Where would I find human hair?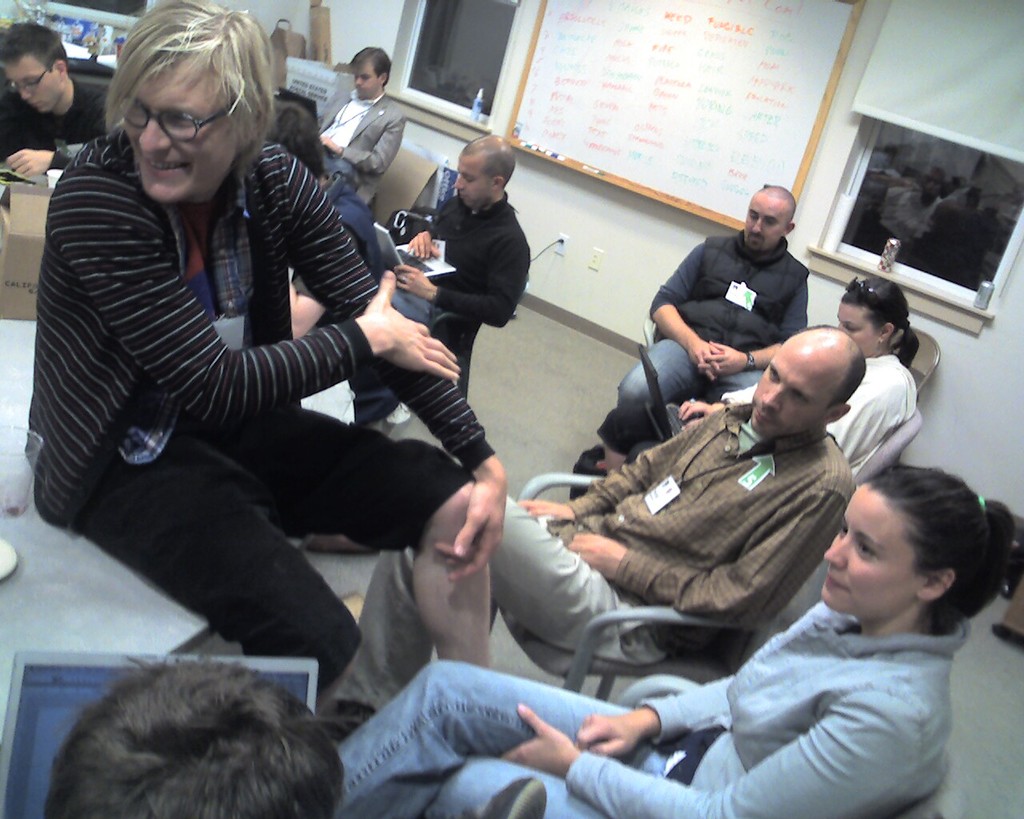
At <region>101, 0, 278, 180</region>.
